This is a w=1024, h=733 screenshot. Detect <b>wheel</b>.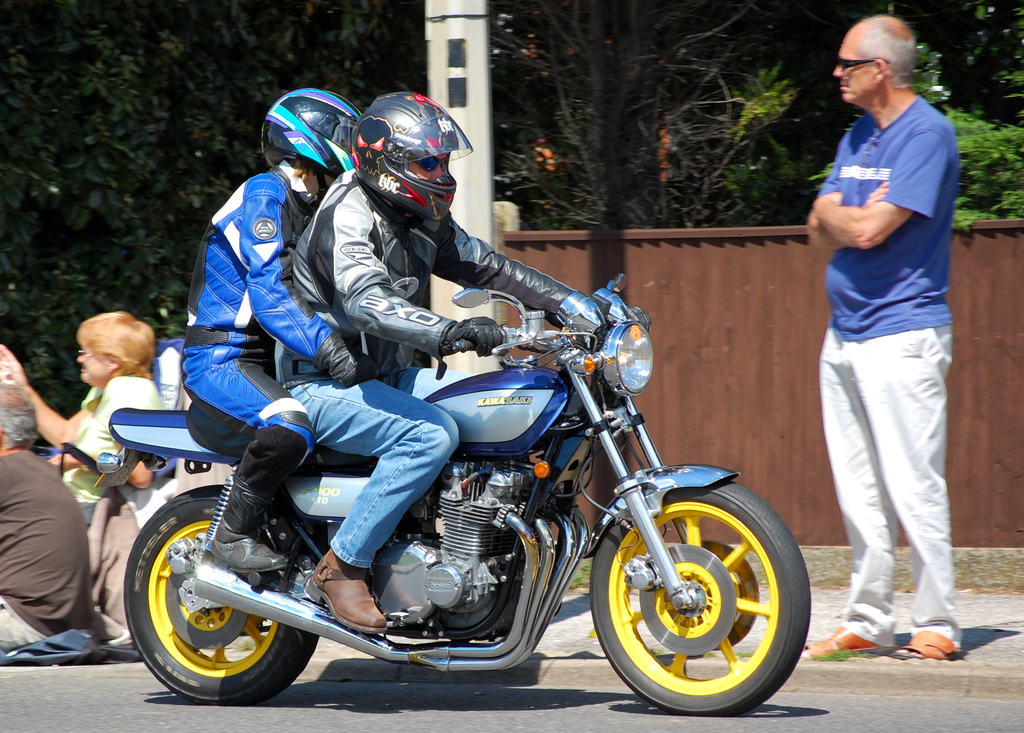
locate(596, 488, 805, 703).
